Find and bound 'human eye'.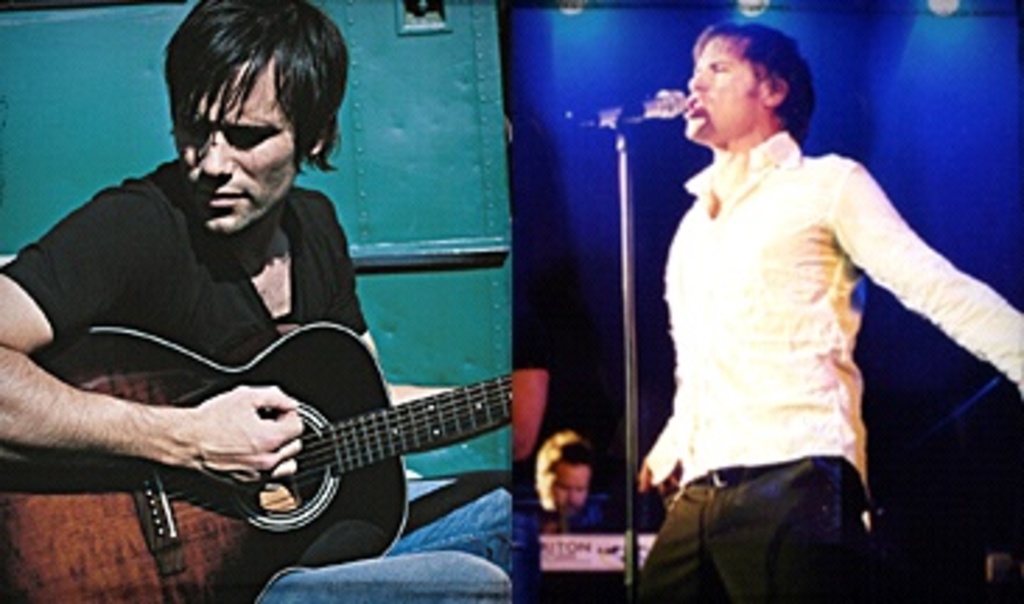
Bound: x1=708 y1=62 x2=733 y2=76.
